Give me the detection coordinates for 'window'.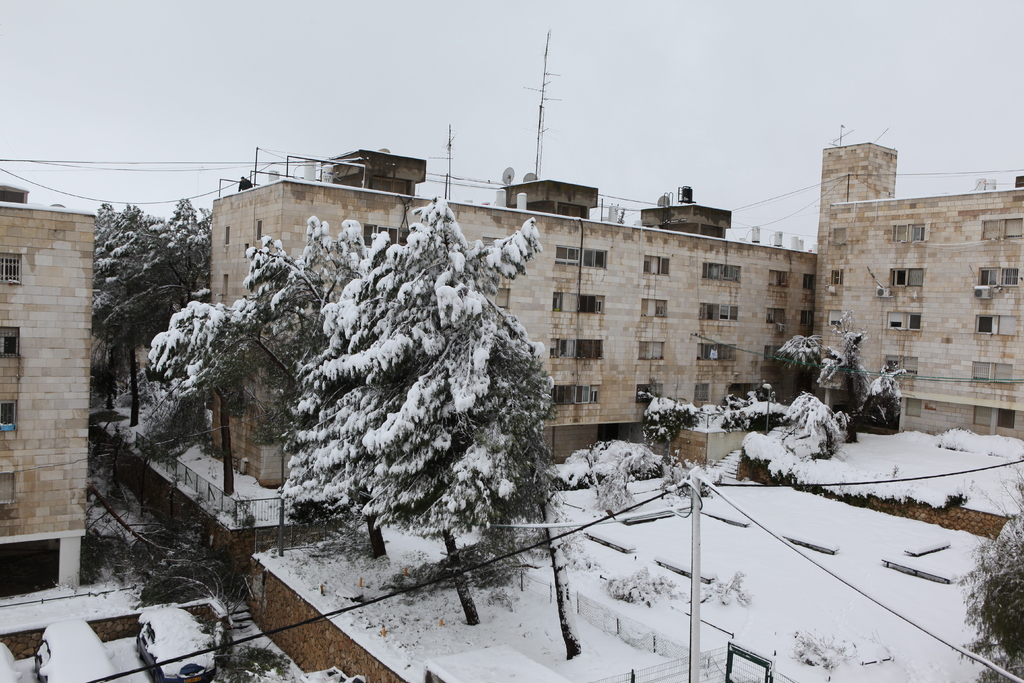
<region>640, 299, 650, 318</region>.
